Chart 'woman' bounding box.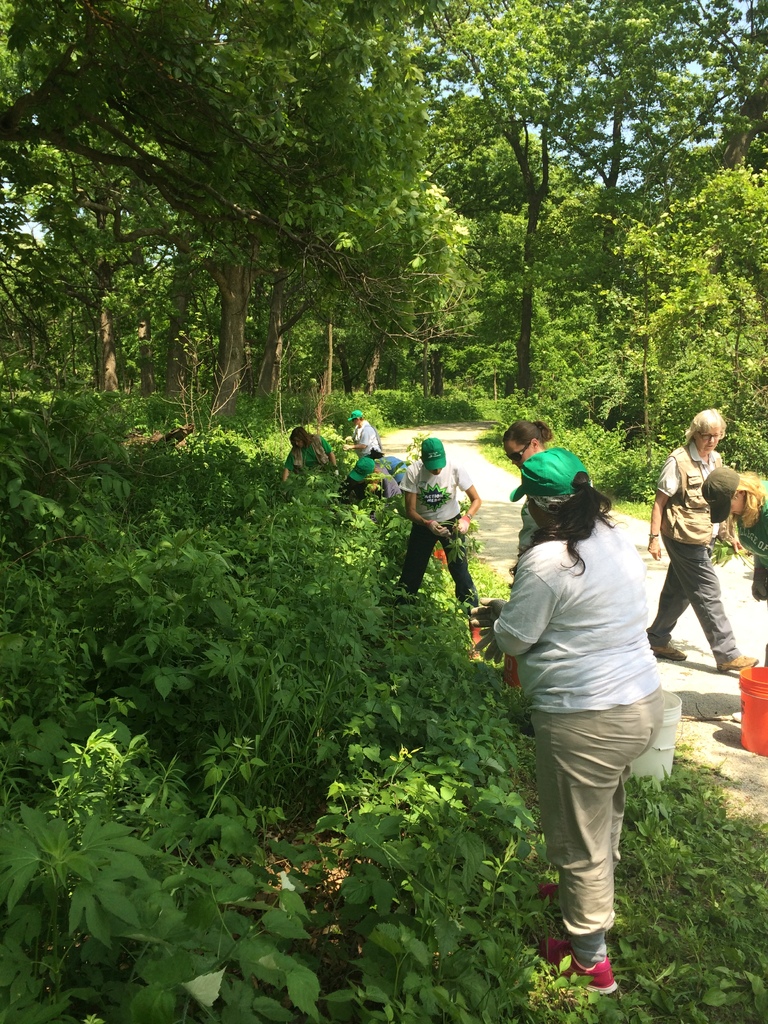
Charted: bbox=(347, 454, 399, 519).
